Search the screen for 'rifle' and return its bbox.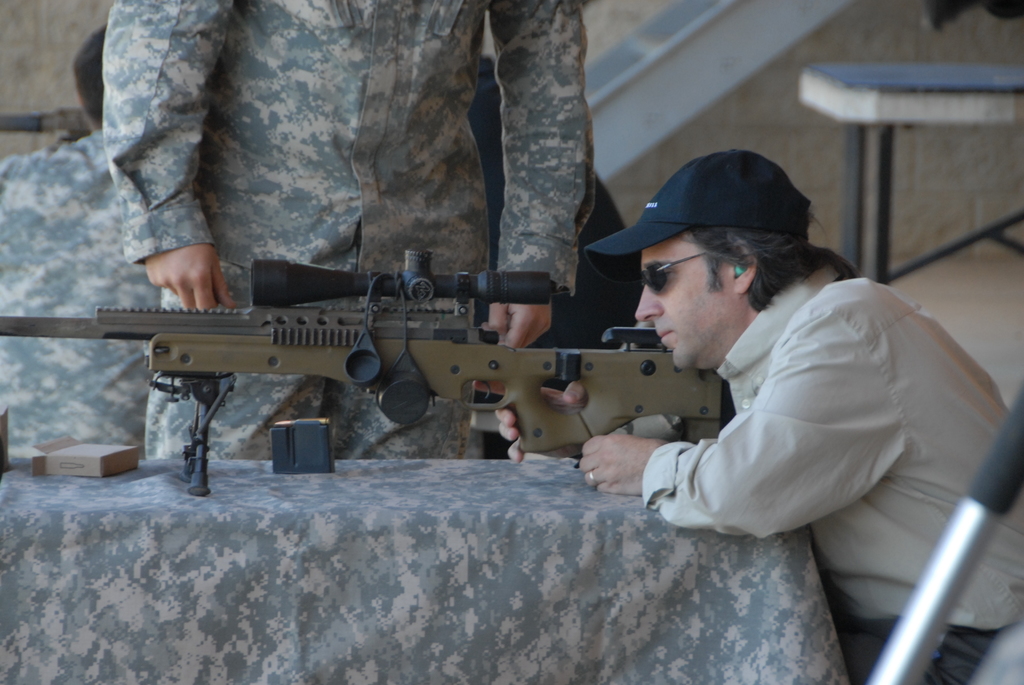
Found: {"left": 0, "top": 253, "right": 733, "bottom": 491}.
